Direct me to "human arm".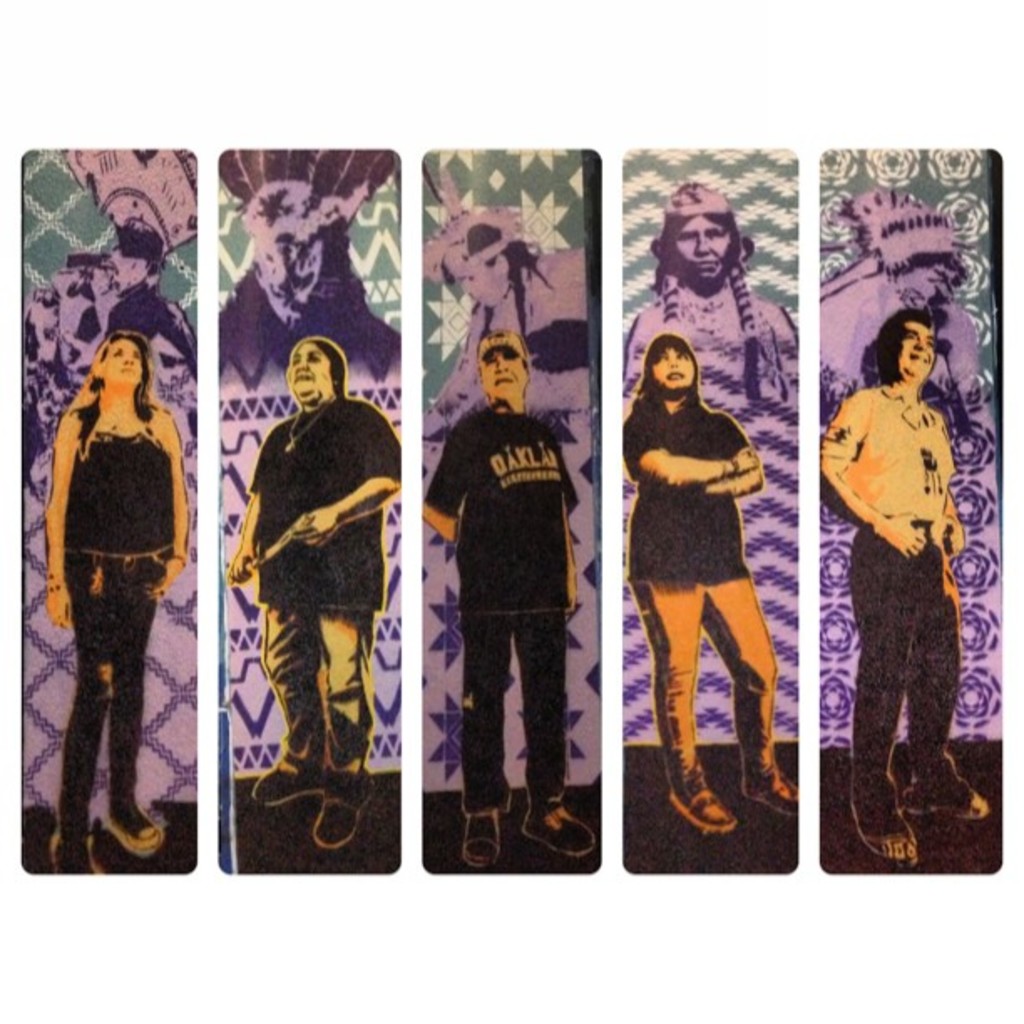
Direction: l=42, t=395, r=80, b=643.
